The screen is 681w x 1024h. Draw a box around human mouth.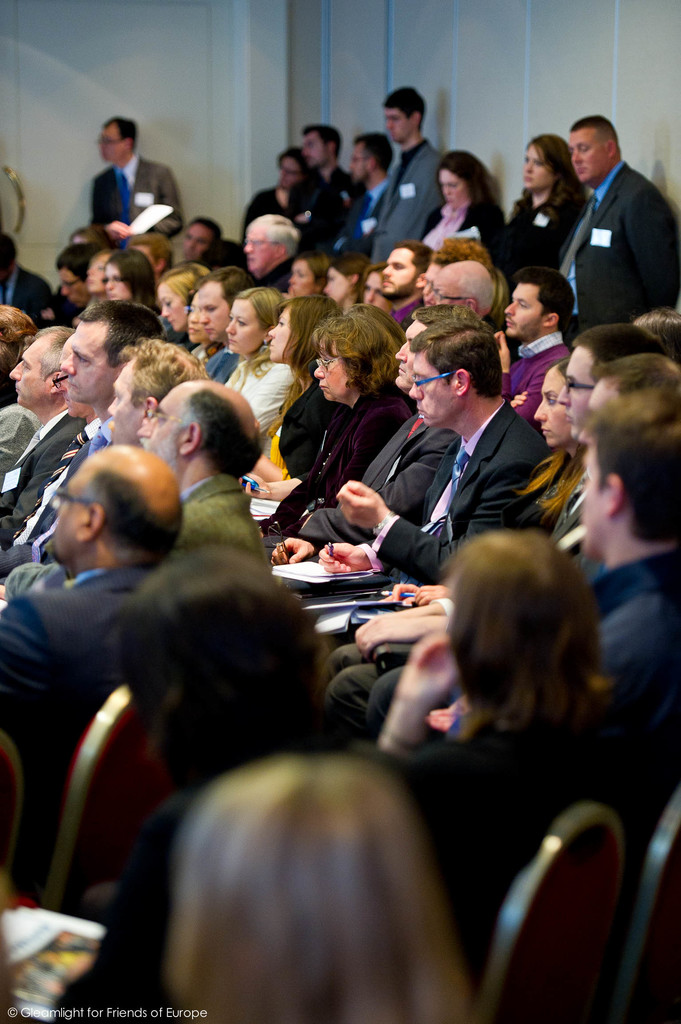
(x1=280, y1=176, x2=286, y2=185).
